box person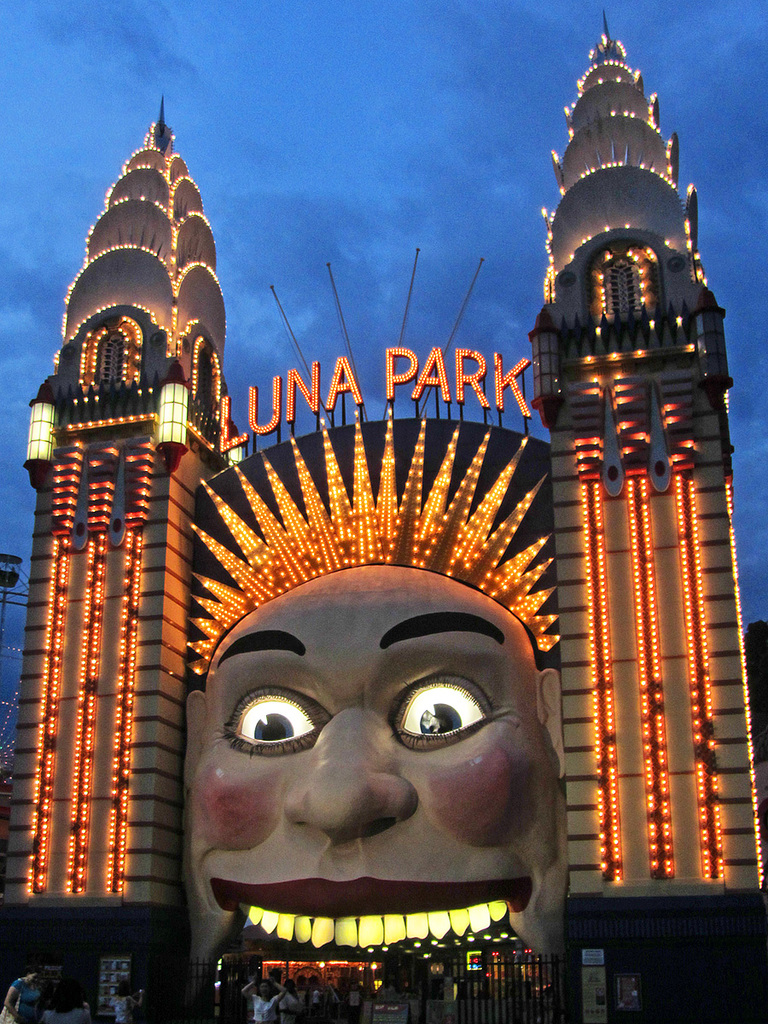
(283,986,300,1023)
